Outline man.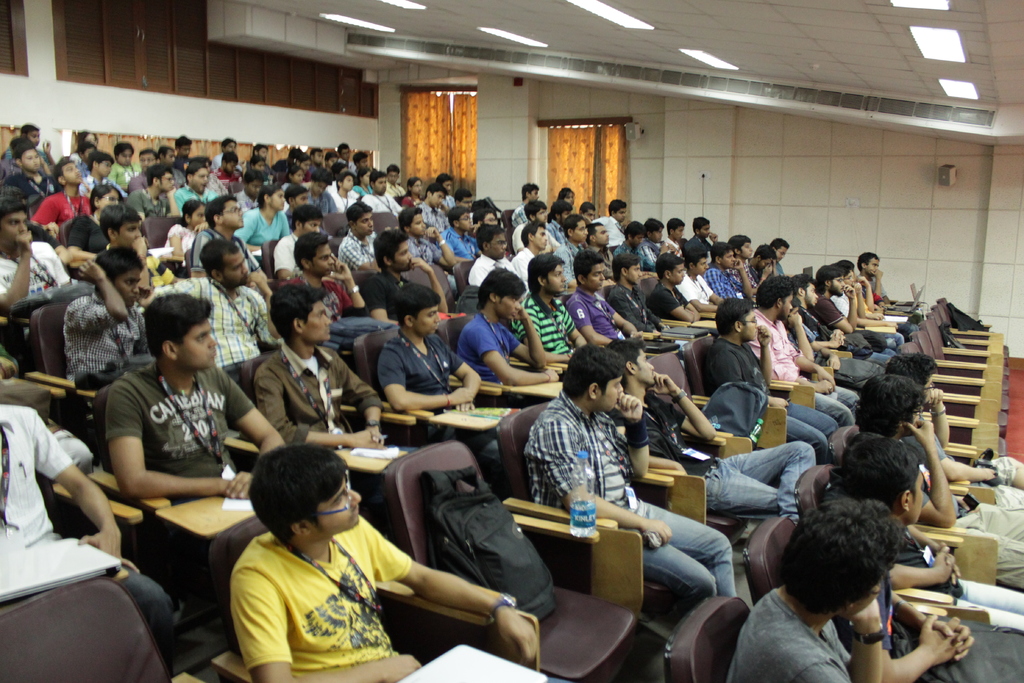
Outline: crop(728, 233, 762, 295).
